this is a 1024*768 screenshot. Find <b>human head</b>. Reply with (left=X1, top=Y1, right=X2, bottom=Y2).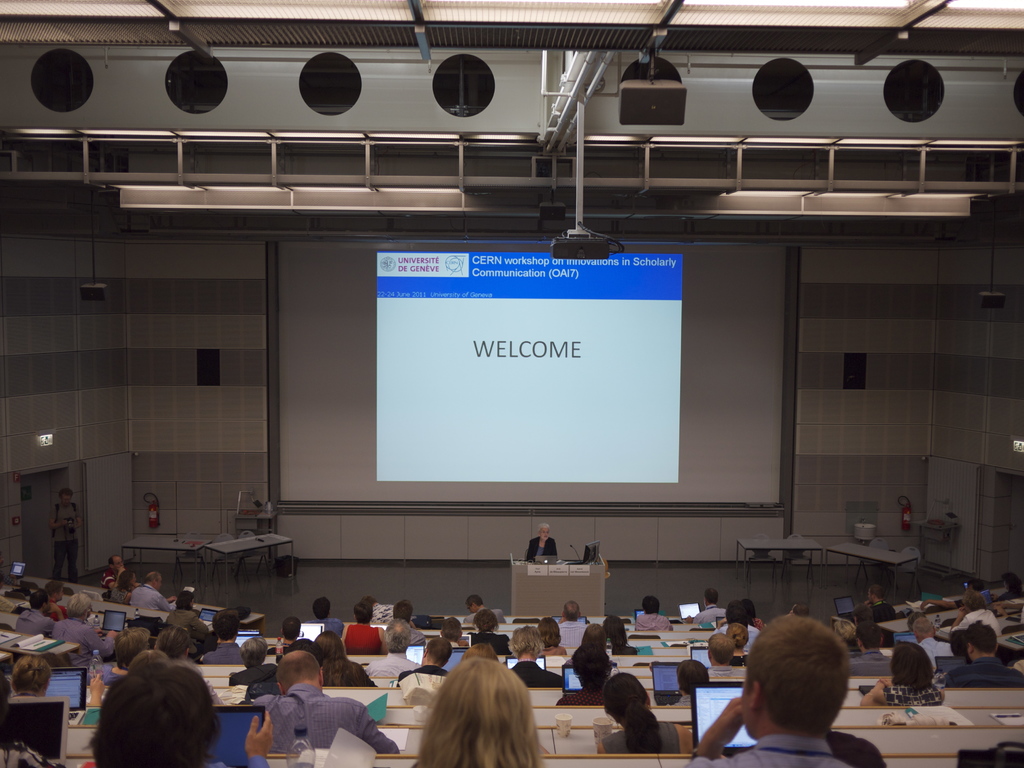
(left=238, top=636, right=267, bottom=671).
